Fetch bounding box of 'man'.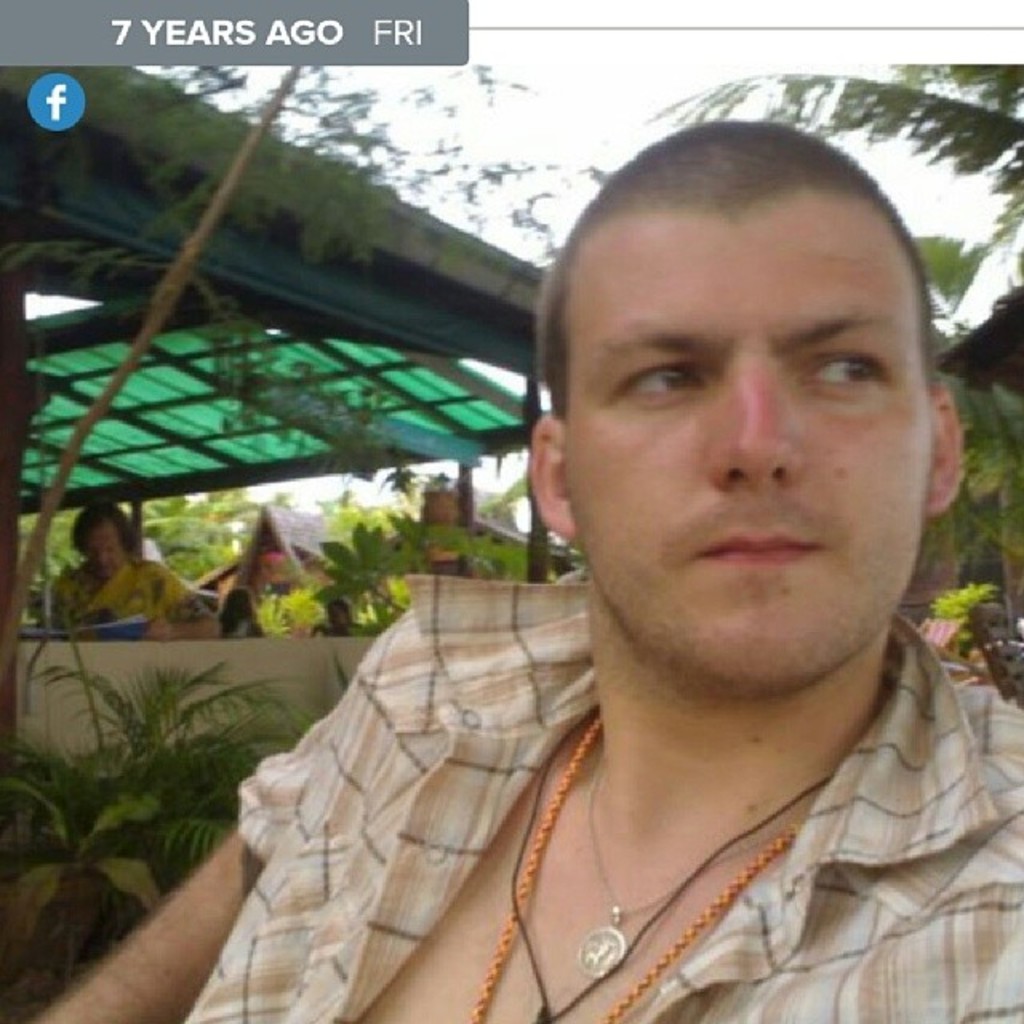
Bbox: x1=48 y1=501 x2=216 y2=642.
